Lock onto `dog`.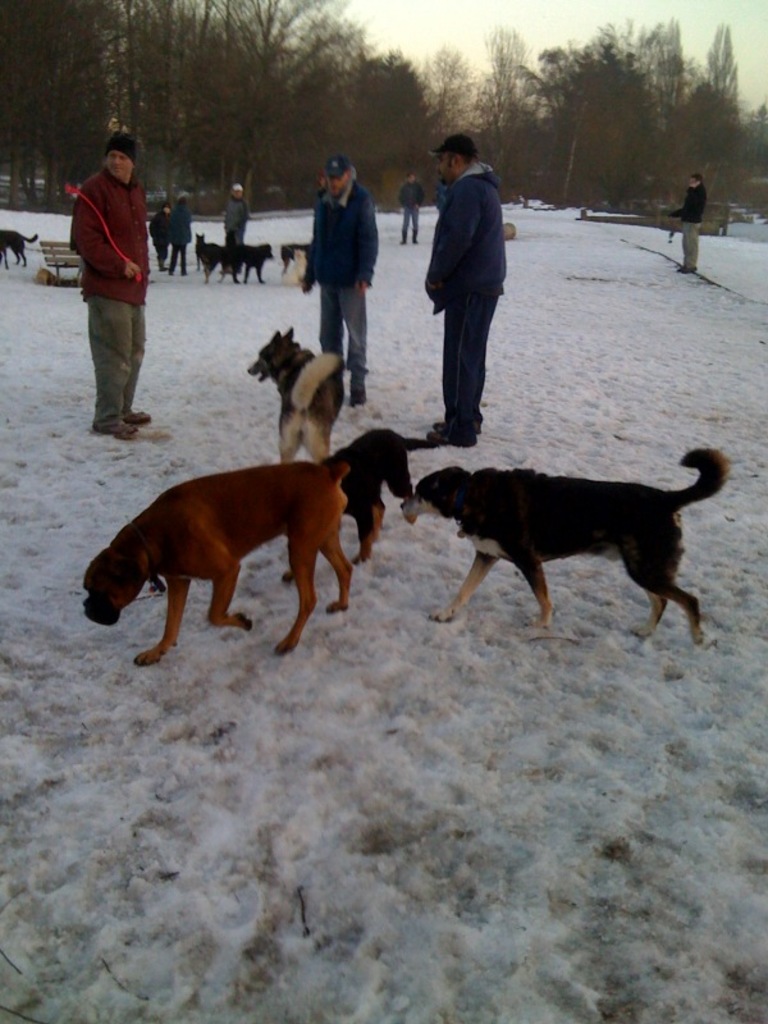
Locked: (0,228,41,268).
